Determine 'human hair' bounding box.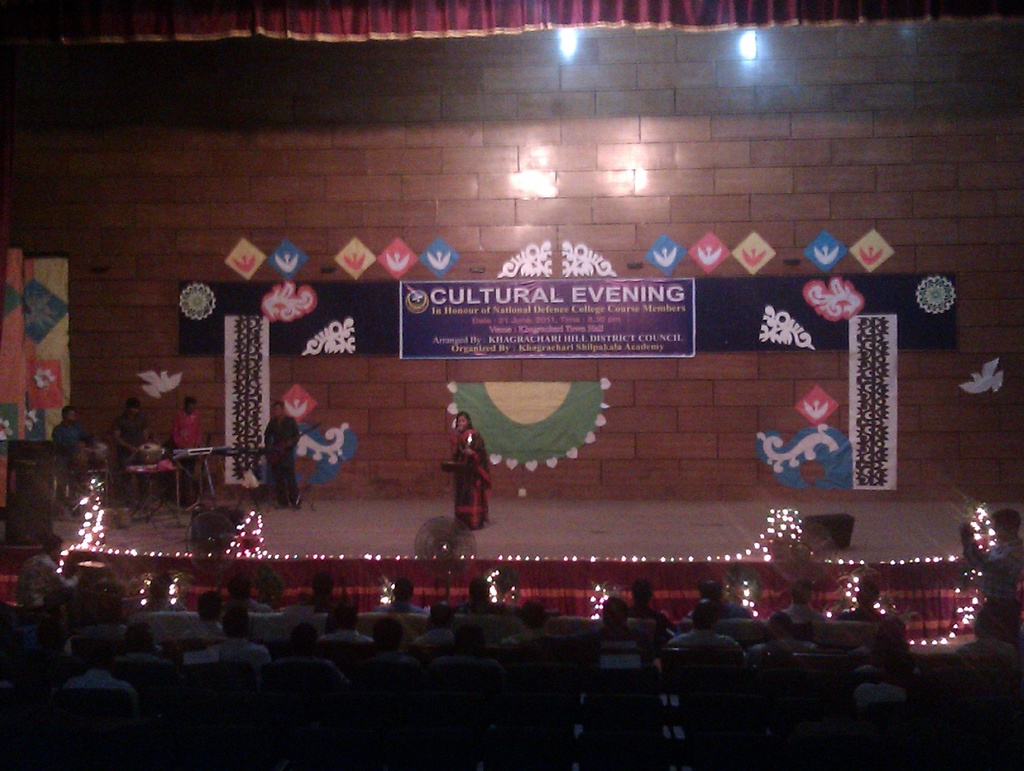
Determined: [x1=291, y1=622, x2=317, y2=651].
